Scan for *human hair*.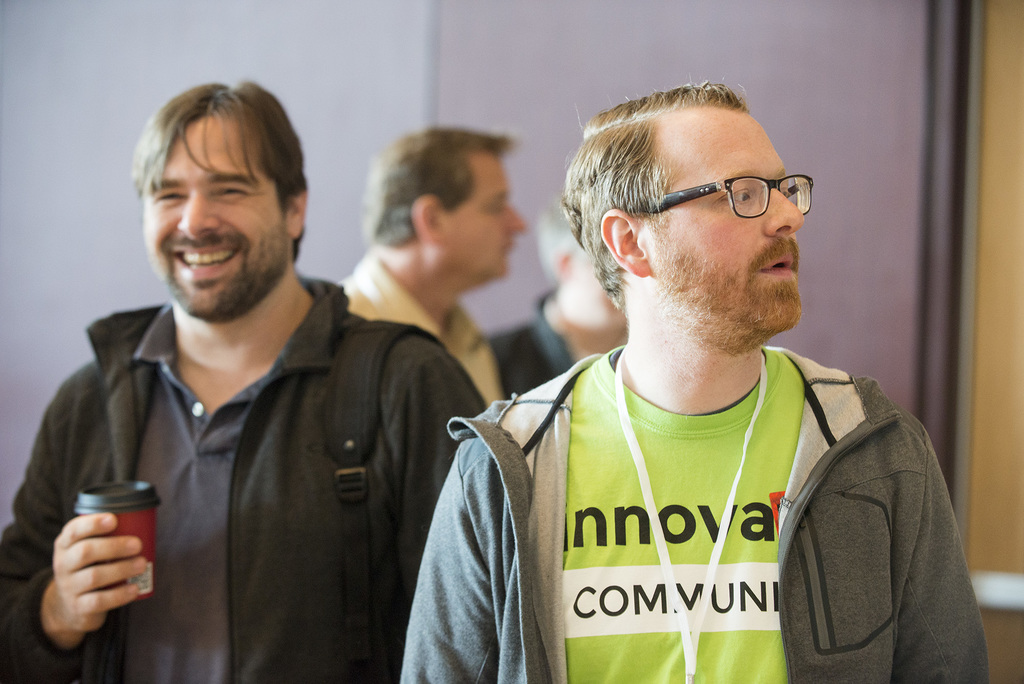
Scan result: x1=366, y1=123, x2=516, y2=241.
